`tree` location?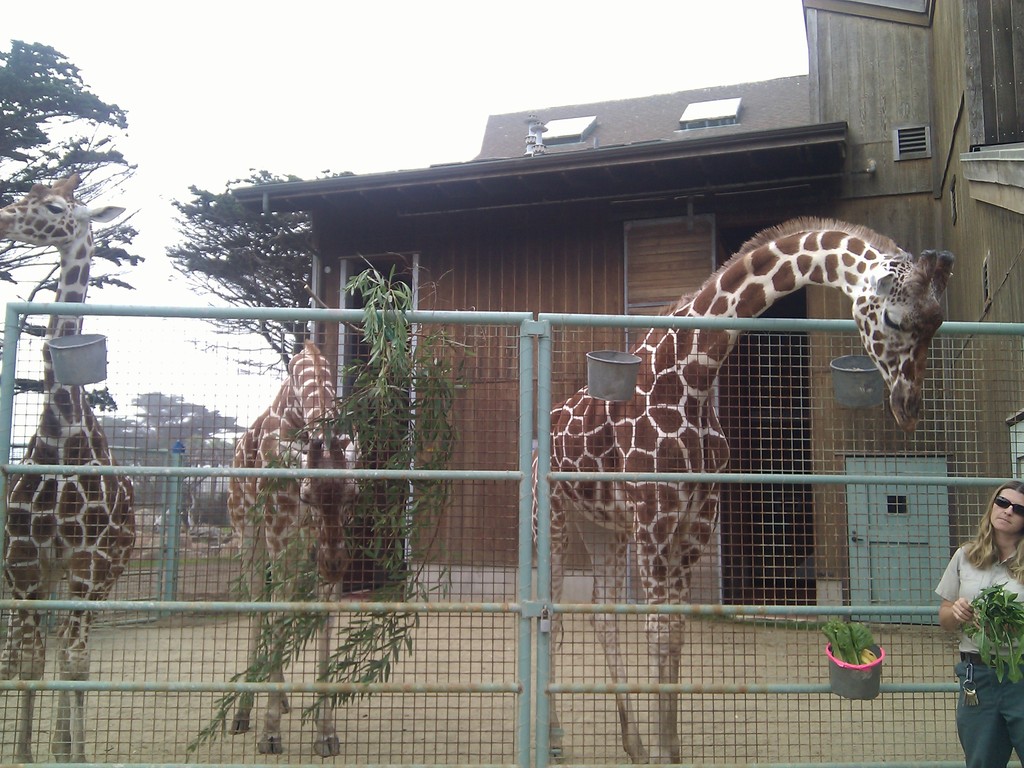
[157,164,353,381]
